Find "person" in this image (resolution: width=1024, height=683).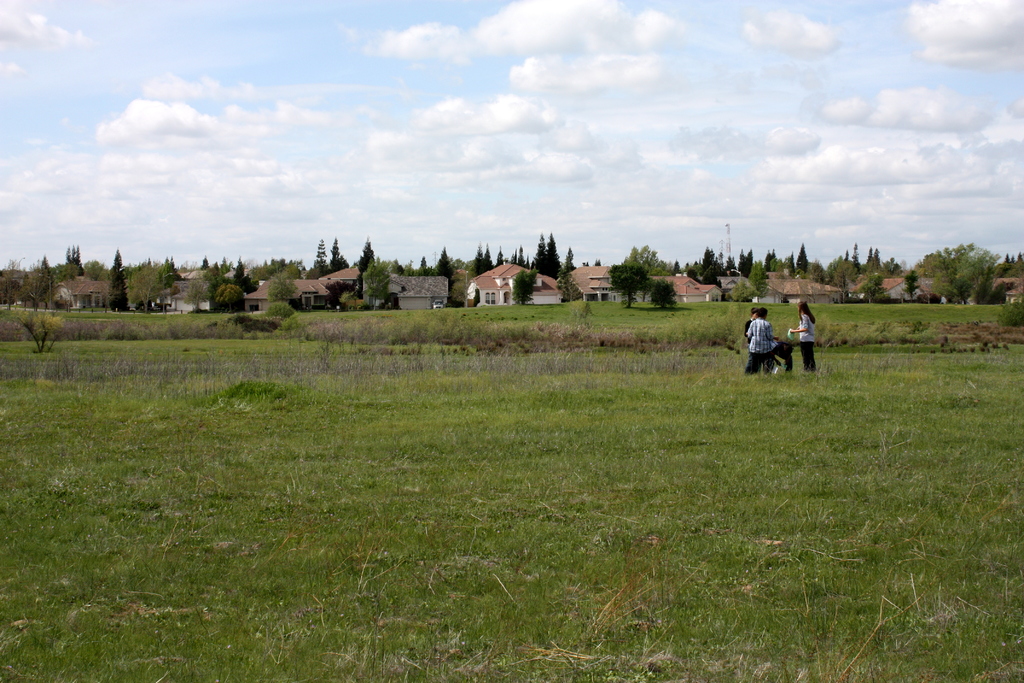
788 296 816 370.
